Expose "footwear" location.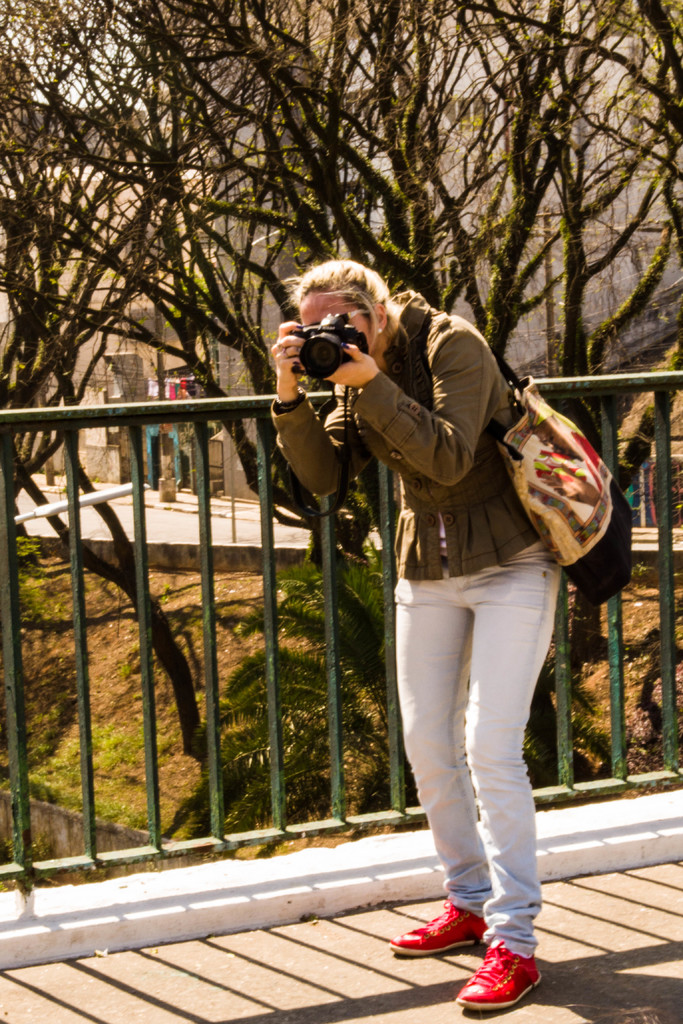
Exposed at l=386, t=908, r=491, b=954.
